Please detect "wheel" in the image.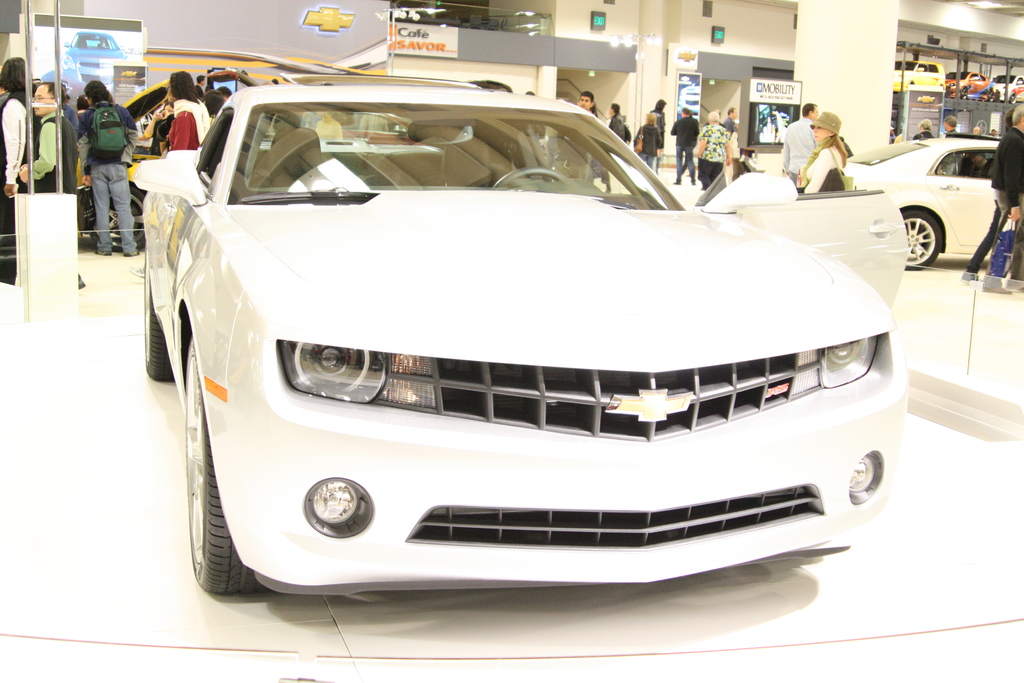
89, 185, 145, 251.
